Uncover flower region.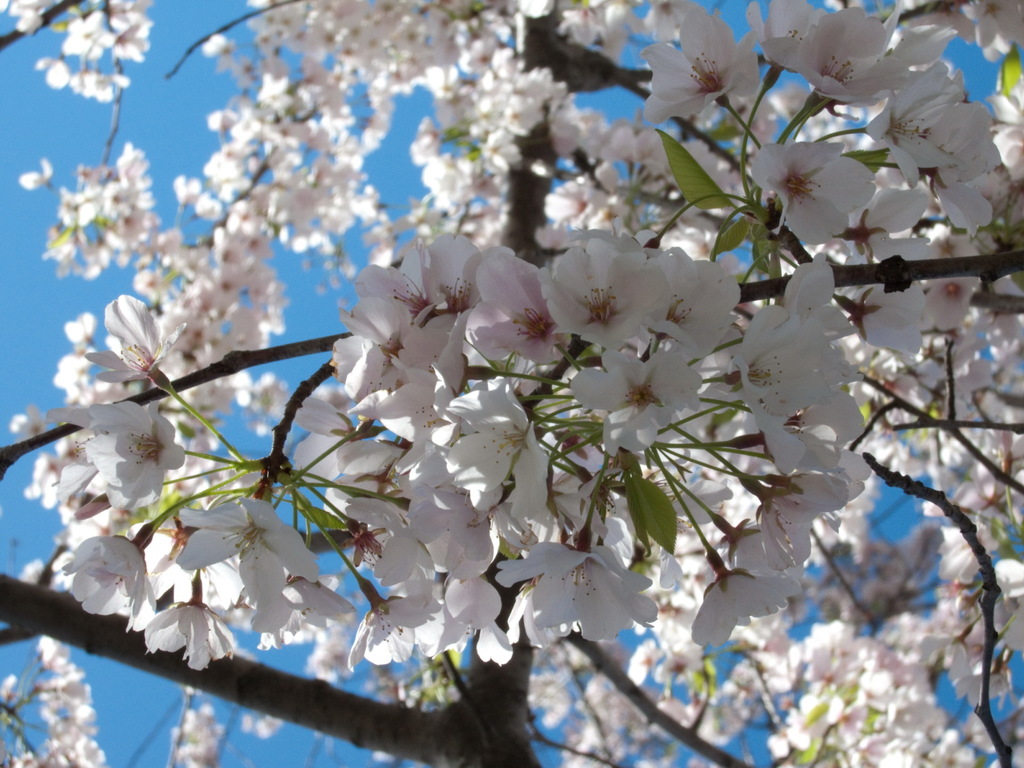
Uncovered: detection(168, 508, 323, 606).
